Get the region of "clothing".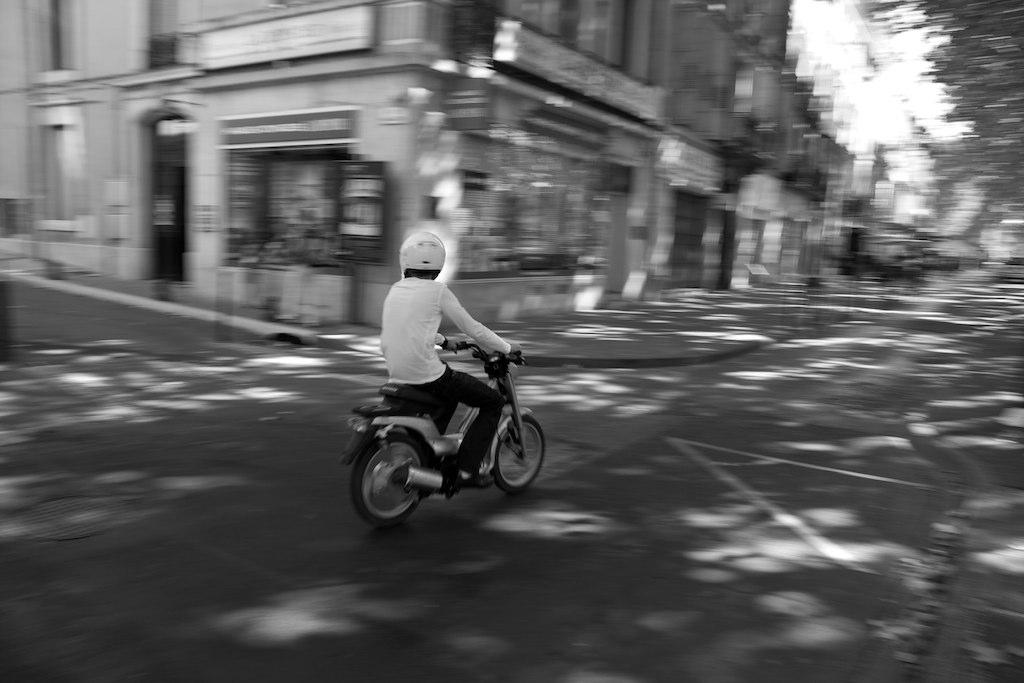
(366,266,515,450).
